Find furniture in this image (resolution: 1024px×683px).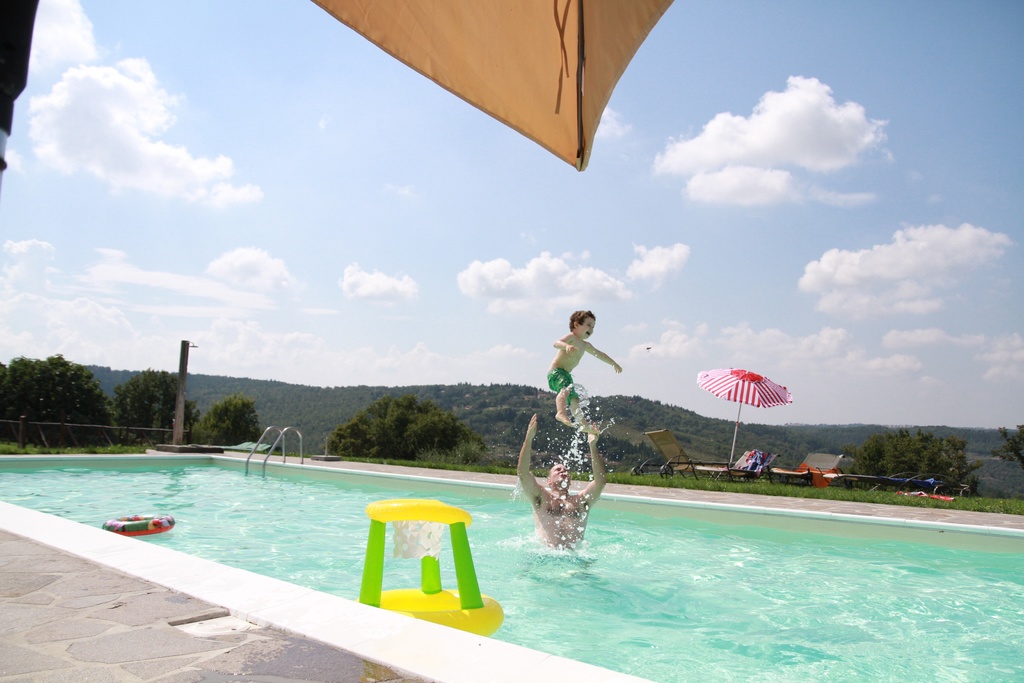
region(770, 452, 844, 490).
